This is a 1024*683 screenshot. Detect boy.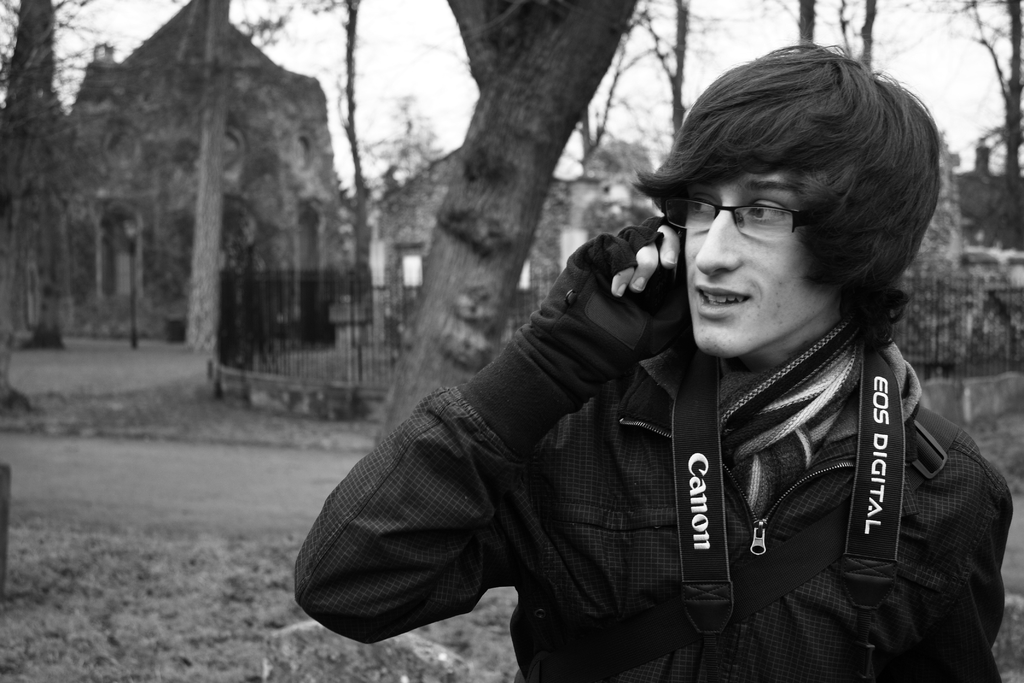
select_region(250, 61, 968, 682).
